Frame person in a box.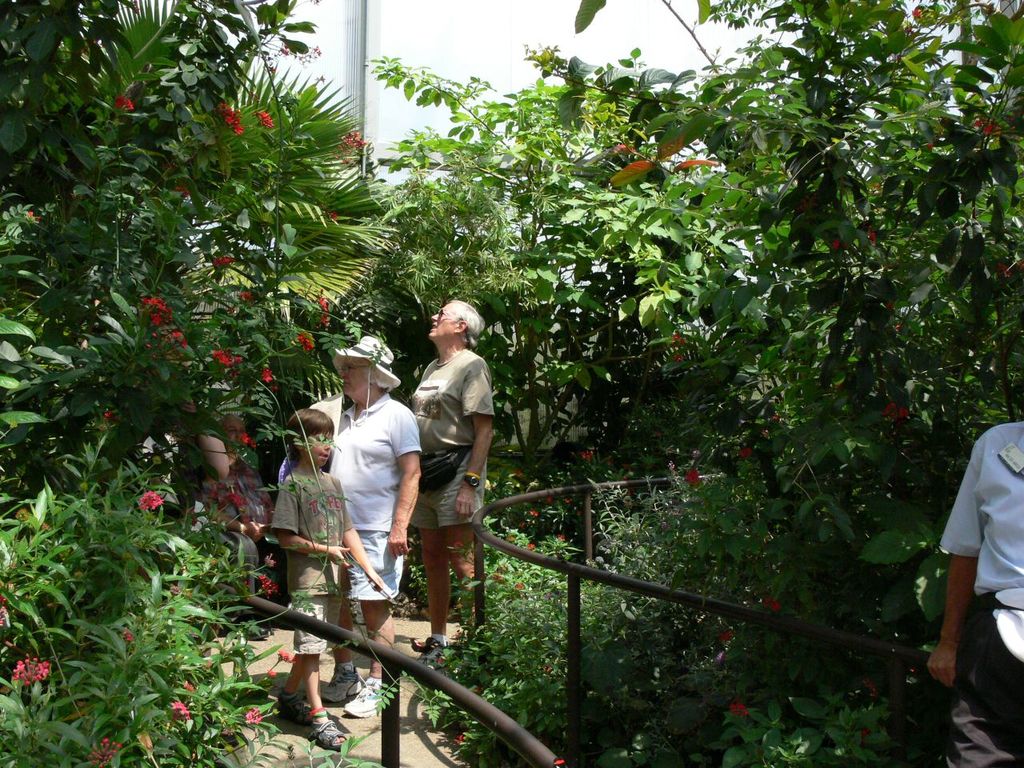
(left=270, top=408, right=386, bottom=753).
